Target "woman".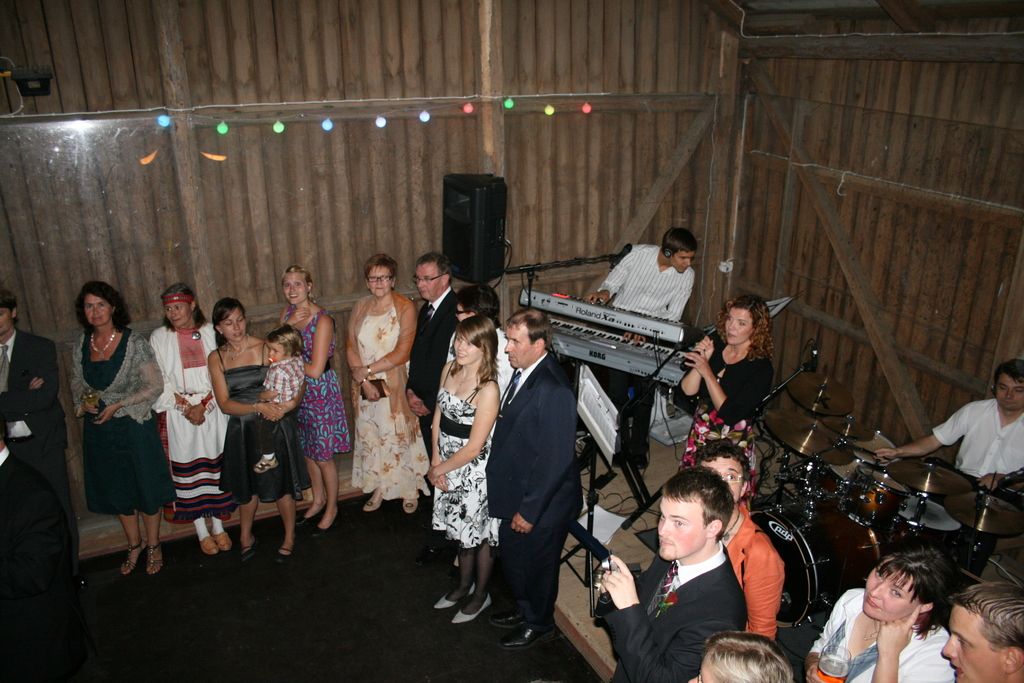
Target region: {"x1": 70, "y1": 278, "x2": 188, "y2": 573}.
